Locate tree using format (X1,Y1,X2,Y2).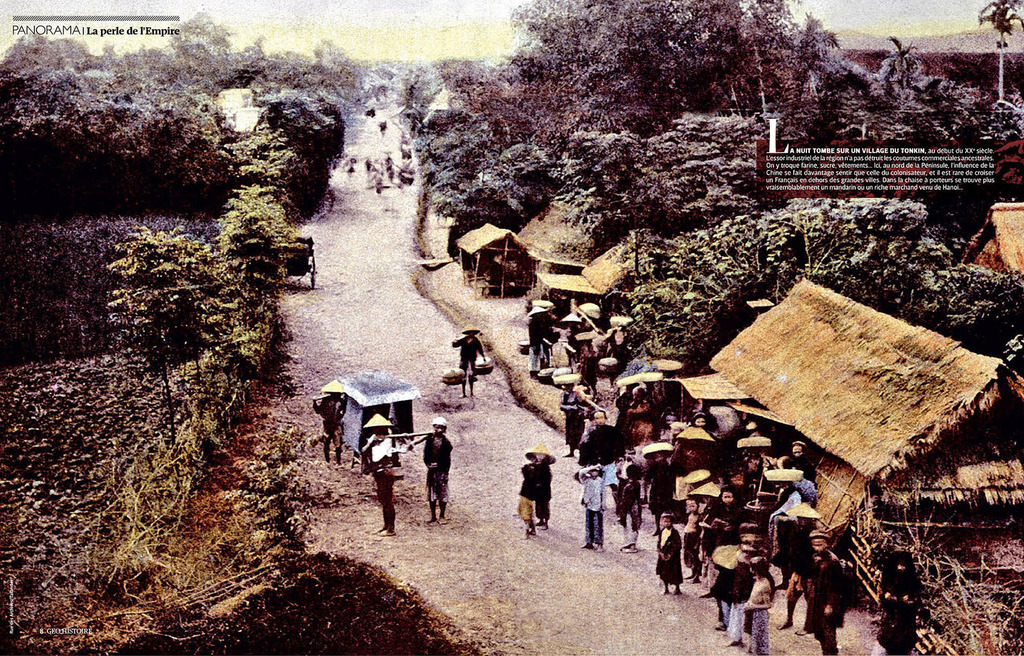
(641,201,1023,374).
